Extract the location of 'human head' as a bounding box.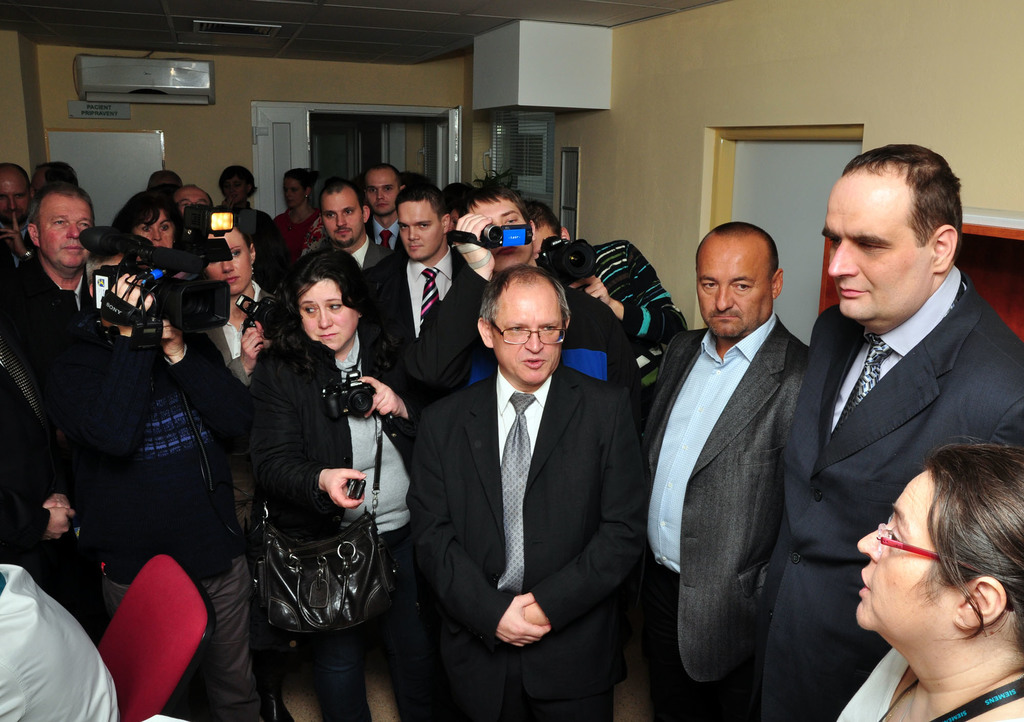
[left=0, top=169, right=26, bottom=232].
